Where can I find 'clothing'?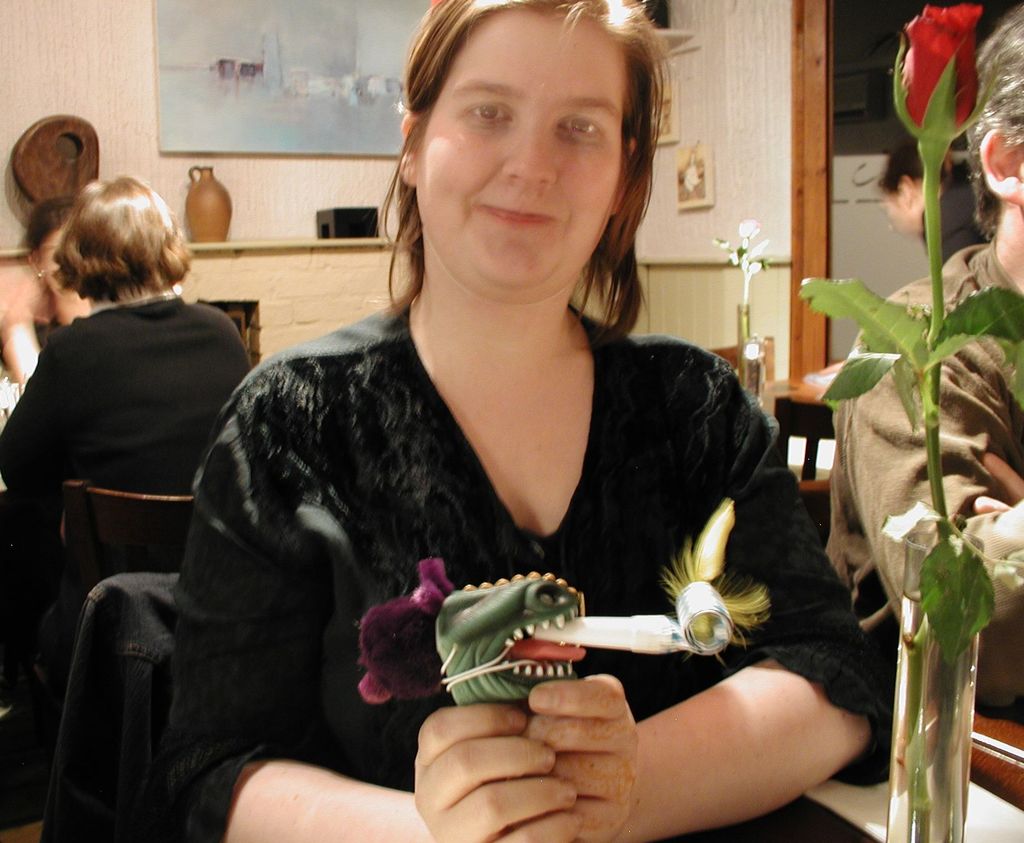
You can find it at [920, 180, 993, 277].
